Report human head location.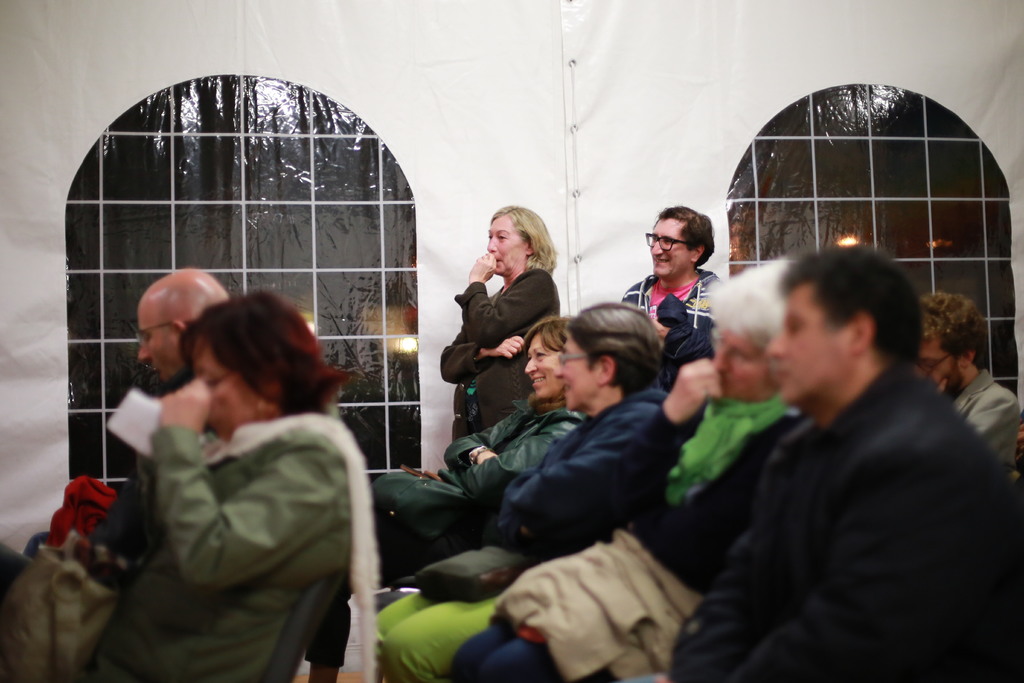
Report: BBox(702, 259, 793, 400).
